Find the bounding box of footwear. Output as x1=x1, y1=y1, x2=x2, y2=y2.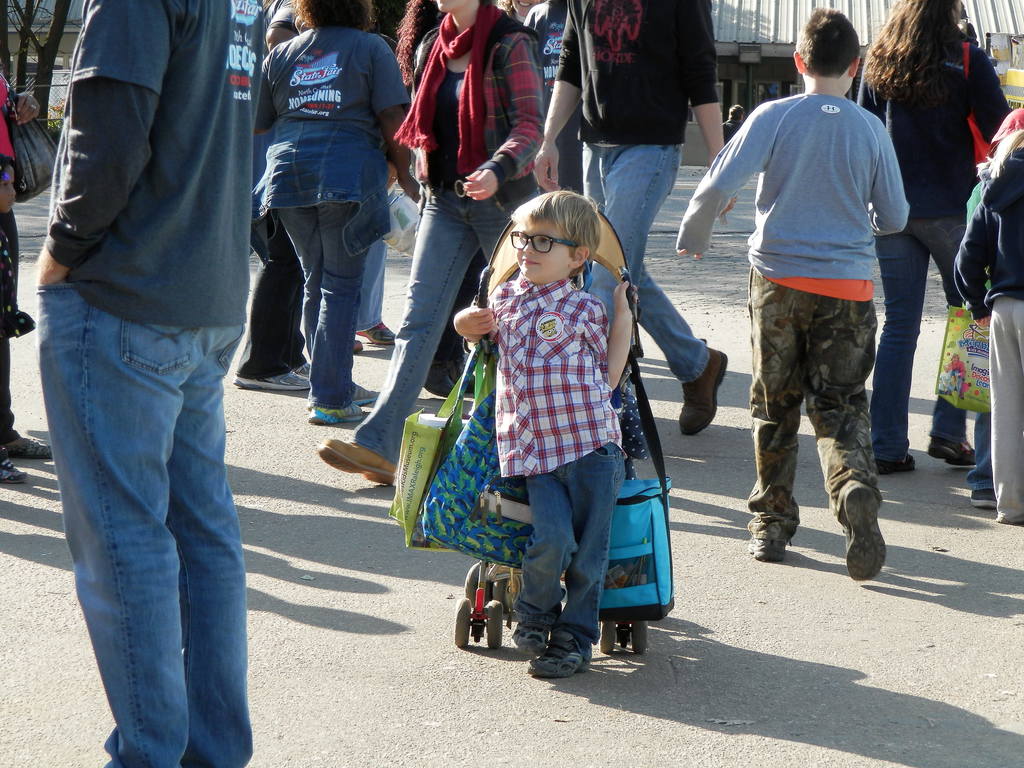
x1=233, y1=371, x2=312, y2=390.
